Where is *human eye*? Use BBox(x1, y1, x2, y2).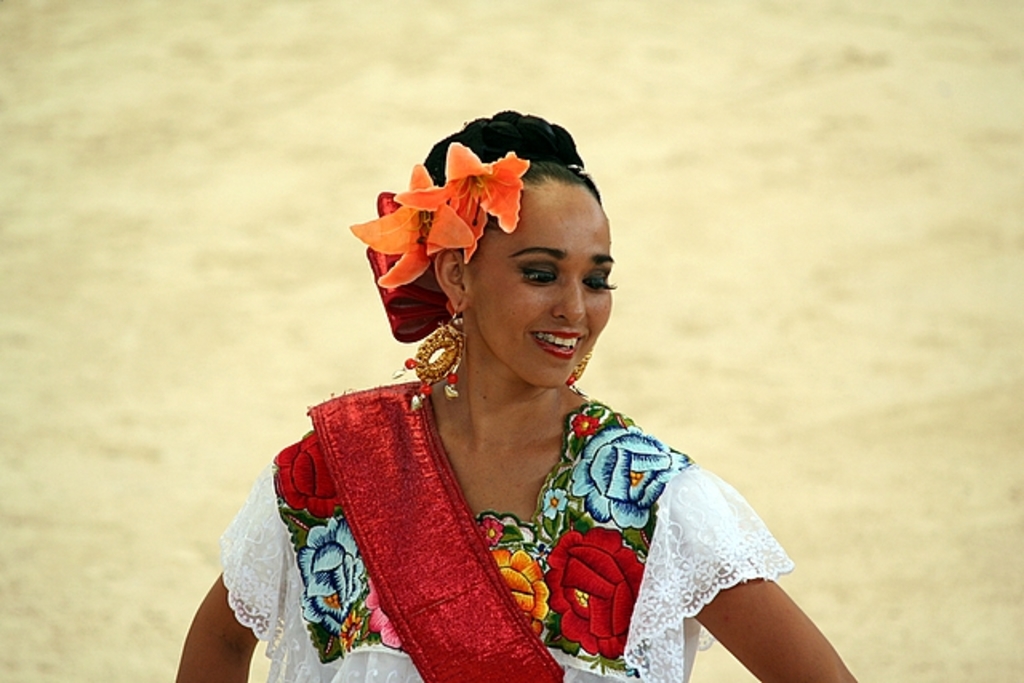
BBox(515, 250, 563, 293).
